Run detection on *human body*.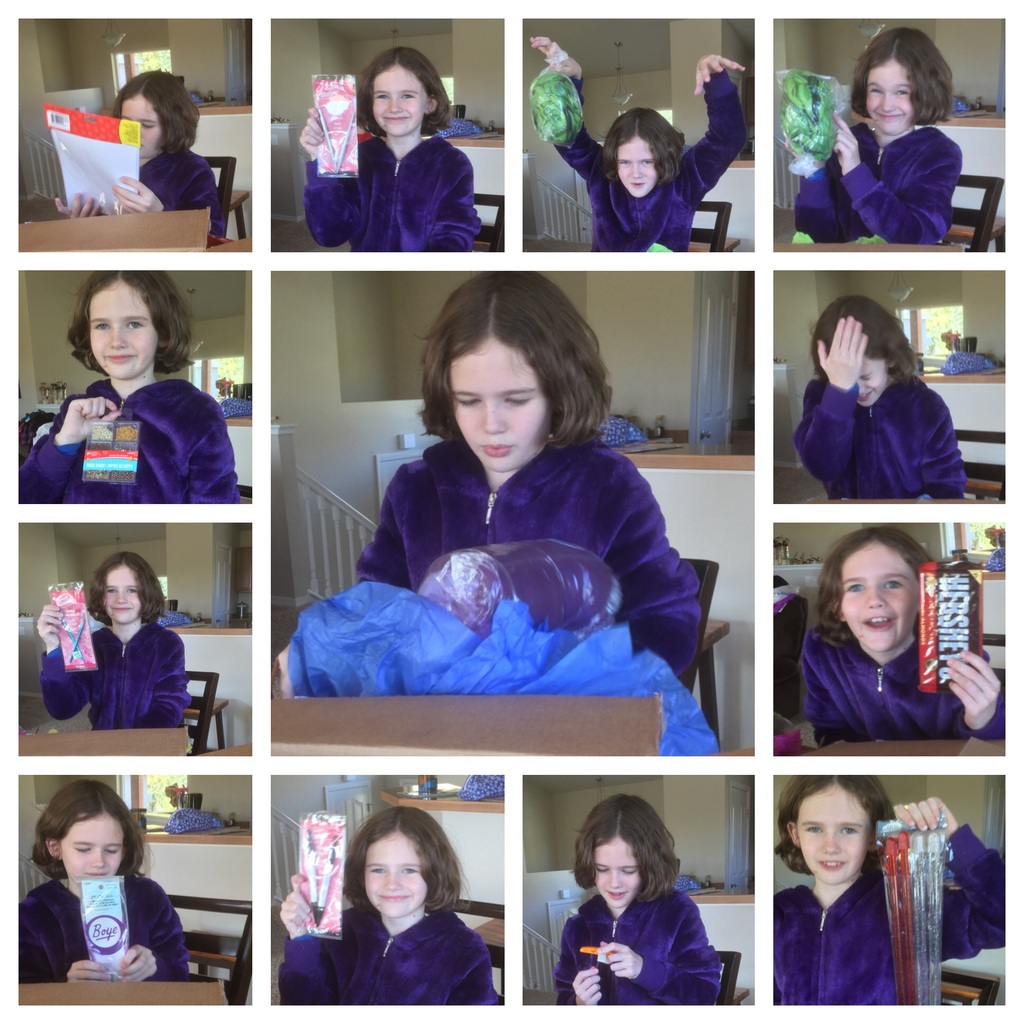
Result: <region>522, 32, 746, 252</region>.
